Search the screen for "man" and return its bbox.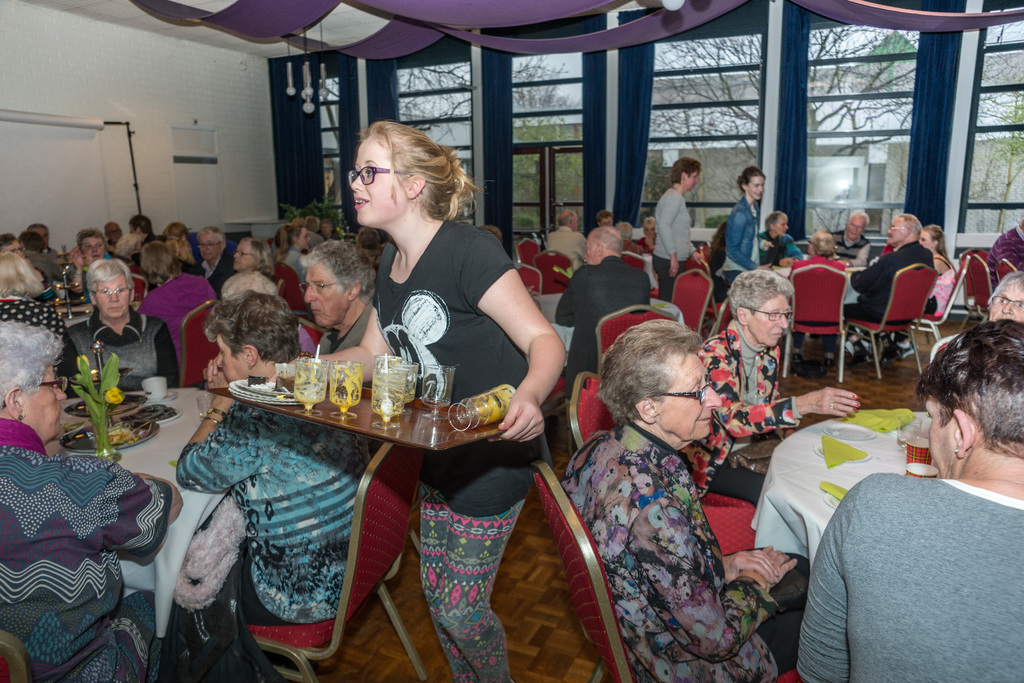
Found: locate(596, 211, 616, 222).
